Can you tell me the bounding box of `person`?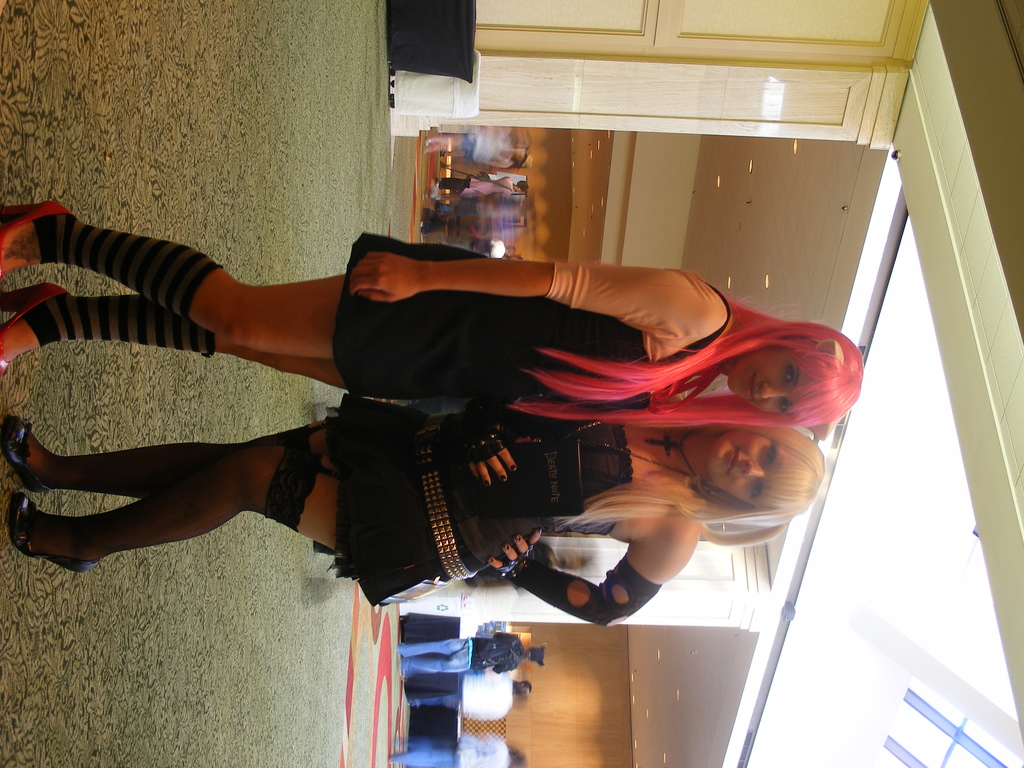
(x1=401, y1=625, x2=547, y2=674).
